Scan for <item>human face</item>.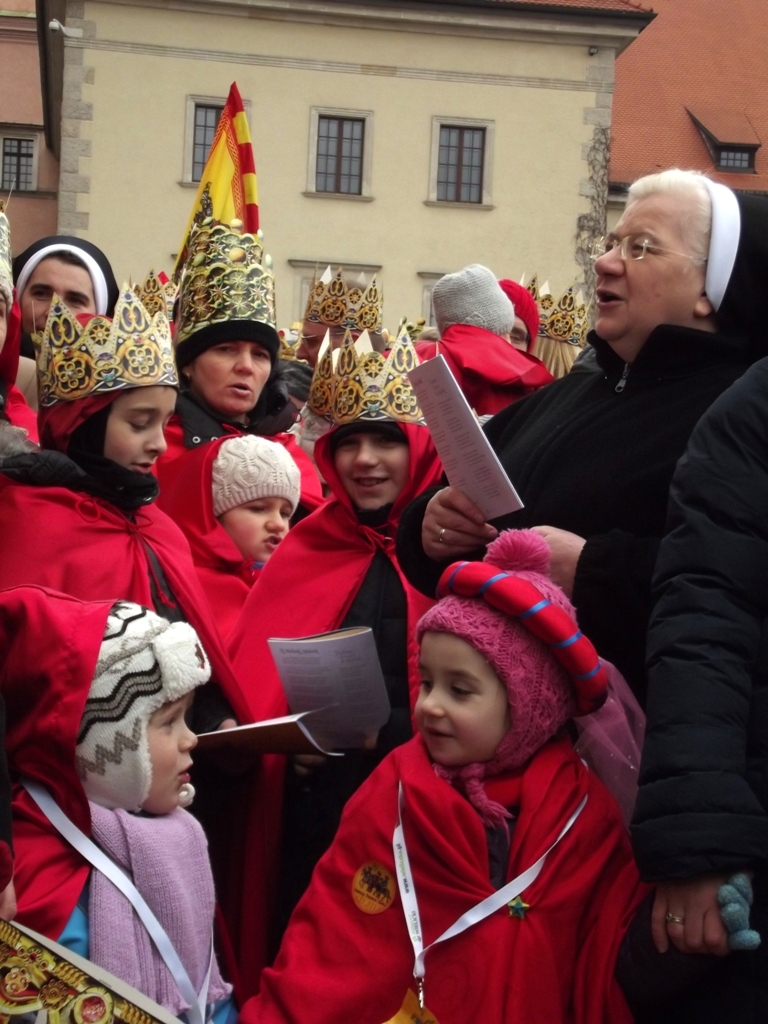
Scan result: locate(591, 196, 700, 340).
